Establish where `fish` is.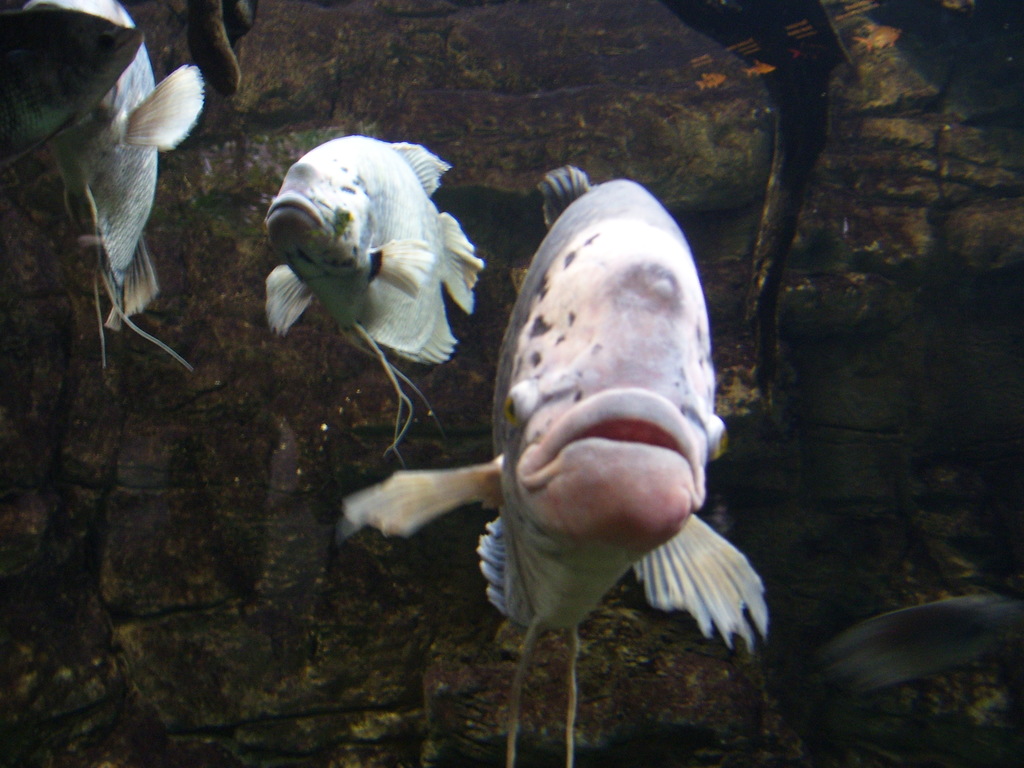
Established at 31 35 194 331.
